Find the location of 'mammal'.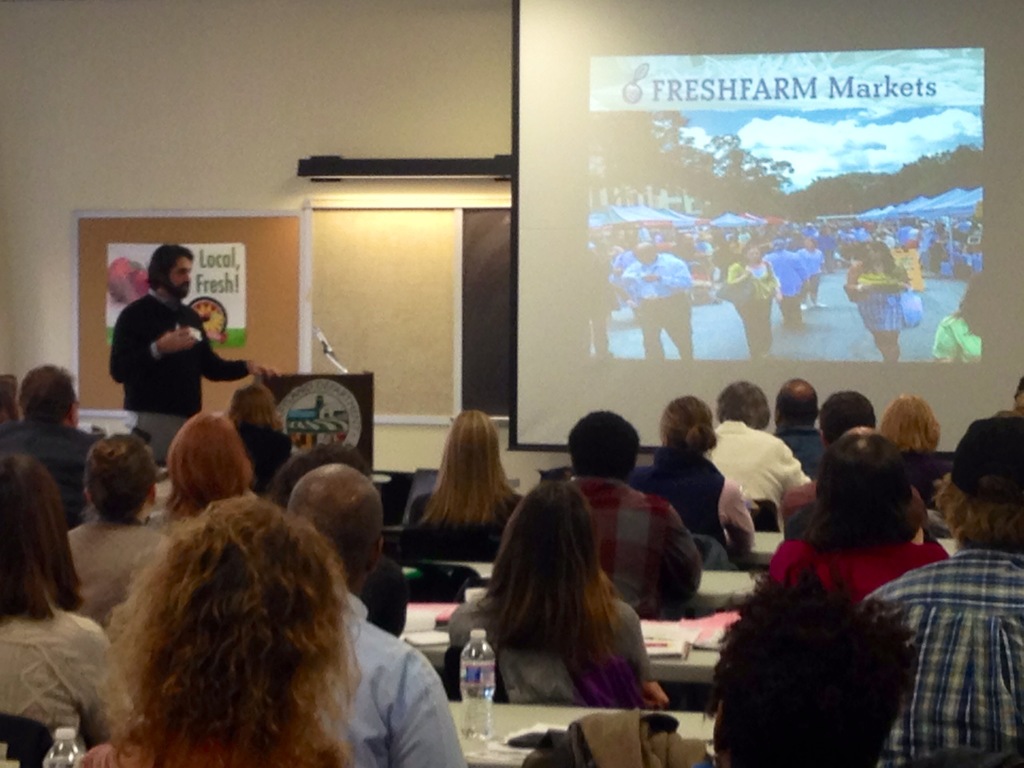
Location: (560, 412, 707, 623).
